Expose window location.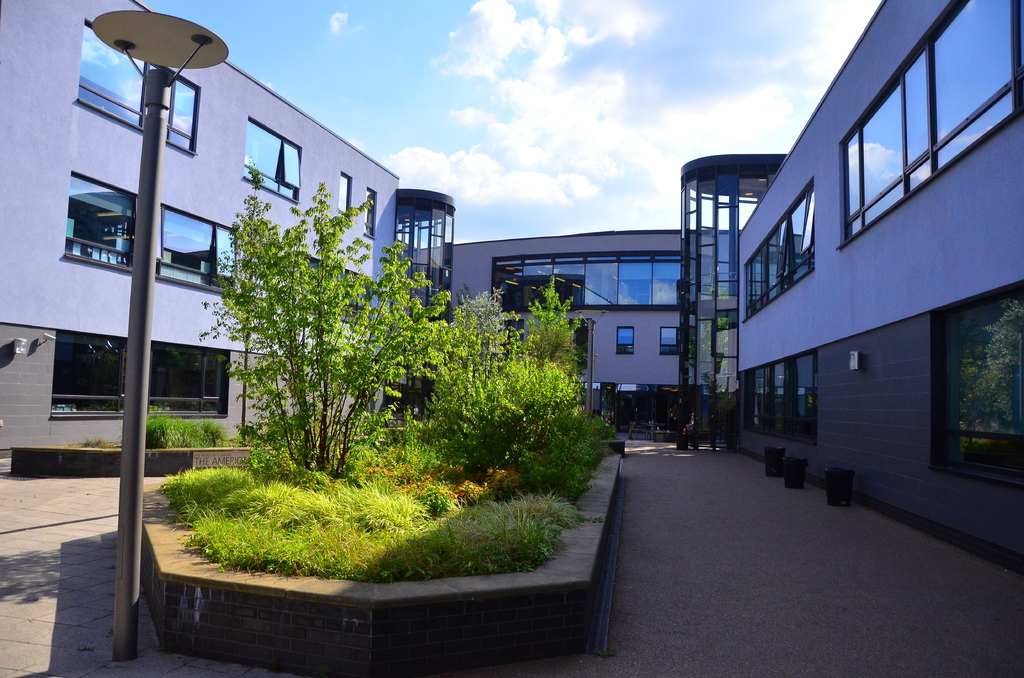
Exposed at BBox(614, 326, 636, 355).
